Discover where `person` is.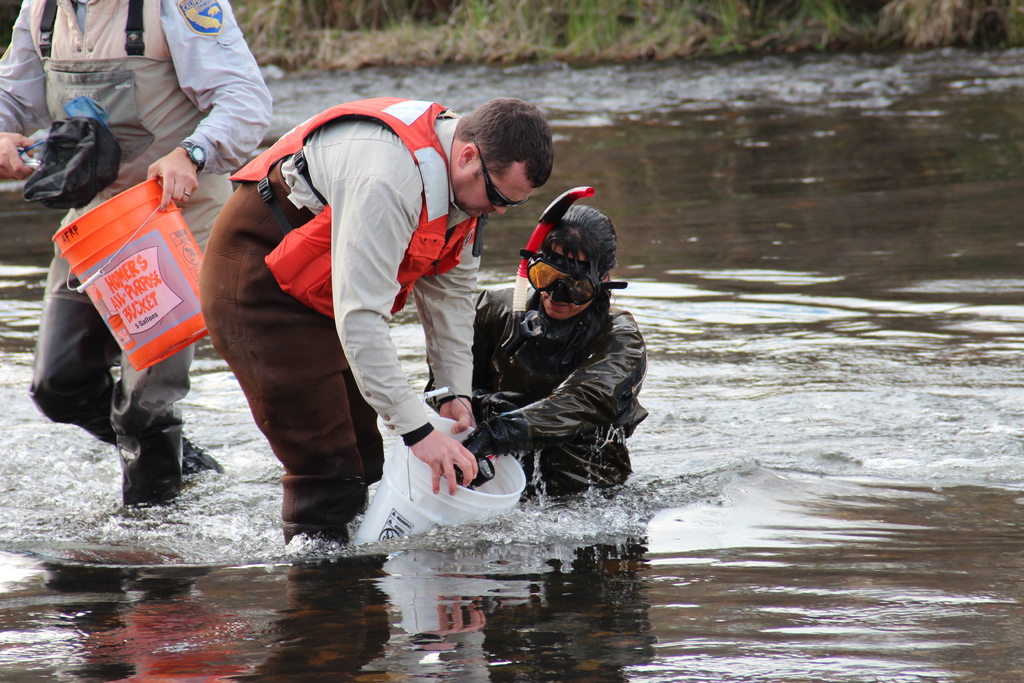
Discovered at <region>196, 100, 555, 552</region>.
